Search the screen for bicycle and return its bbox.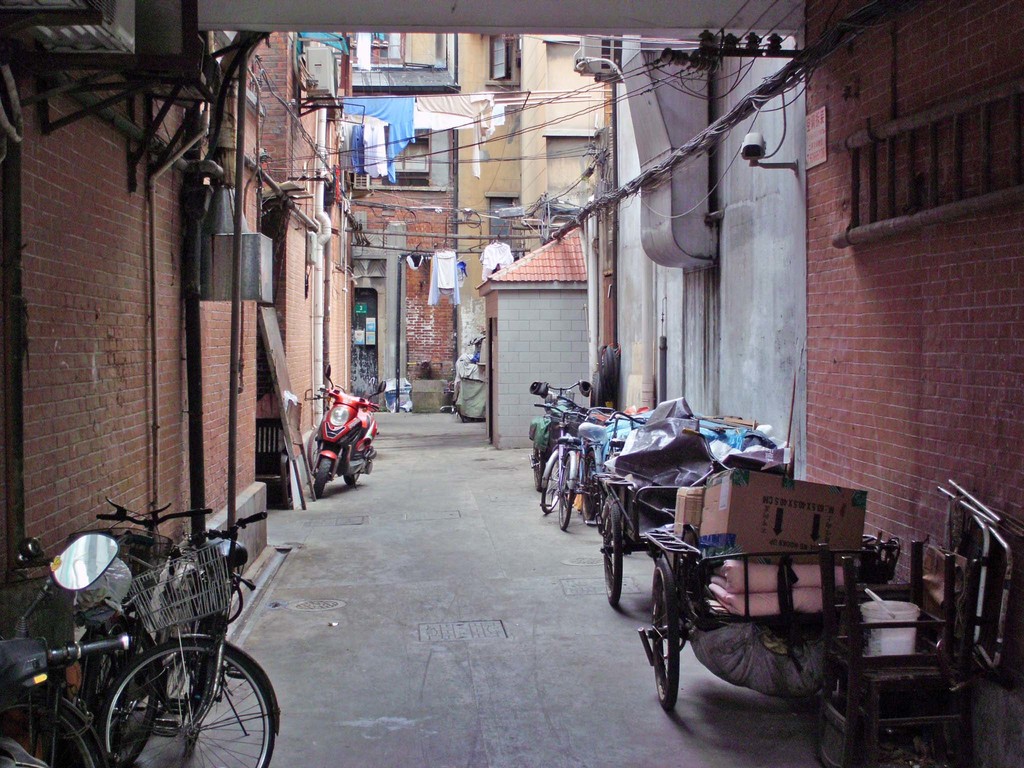
Found: detection(570, 402, 602, 529).
